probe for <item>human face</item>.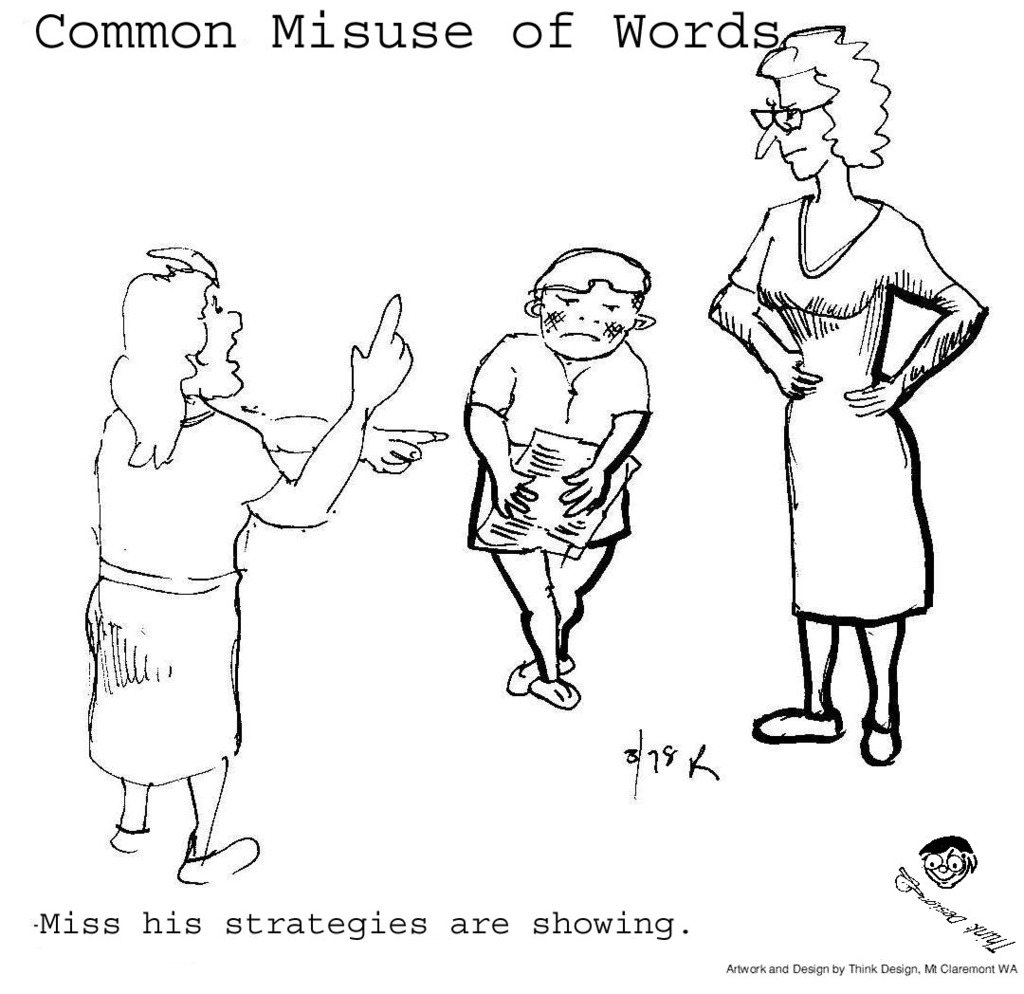
Probe result: [927, 849, 961, 885].
